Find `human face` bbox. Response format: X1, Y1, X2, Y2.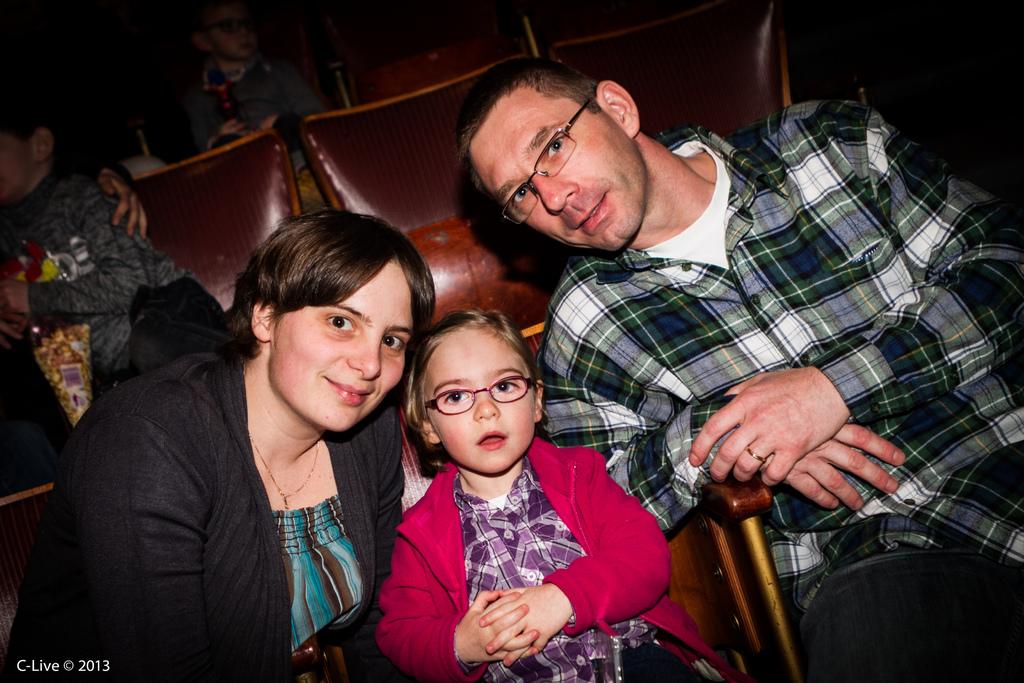
424, 325, 536, 472.
